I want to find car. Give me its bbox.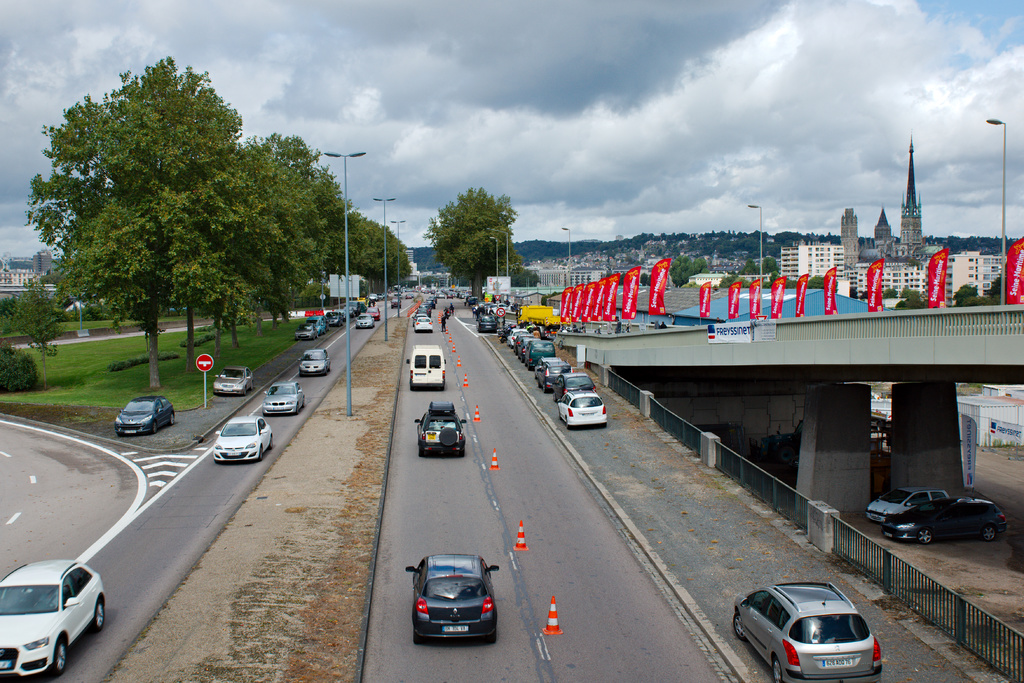
{"x1": 406, "y1": 561, "x2": 498, "y2": 652}.
